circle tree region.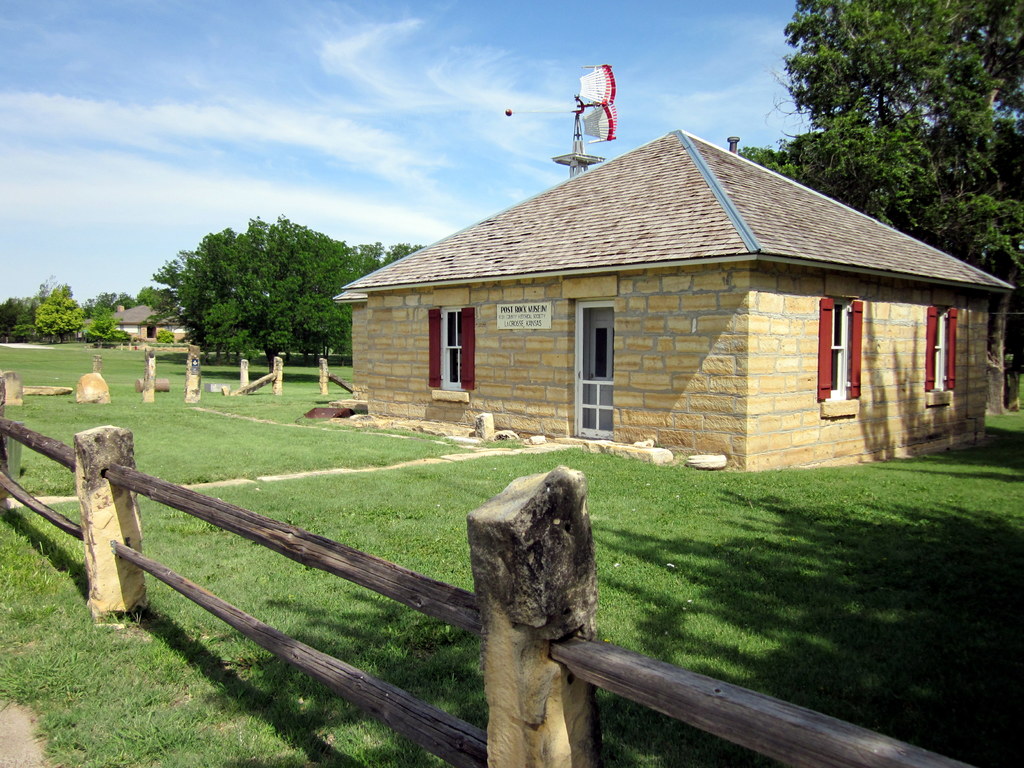
Region: BBox(356, 238, 419, 263).
